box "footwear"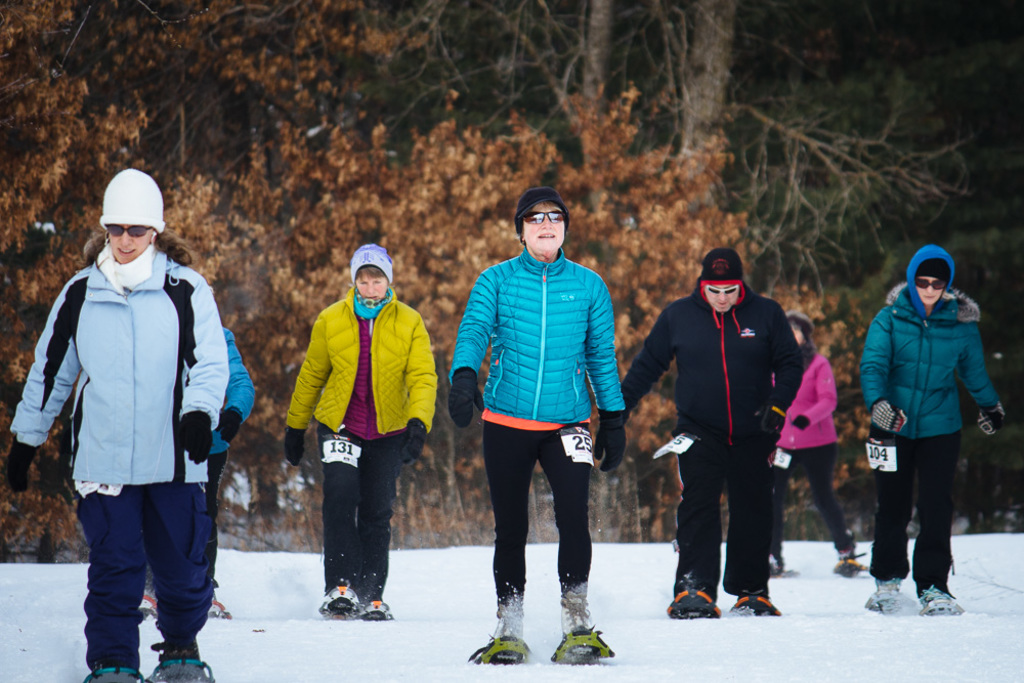
BBox(335, 584, 349, 595)
